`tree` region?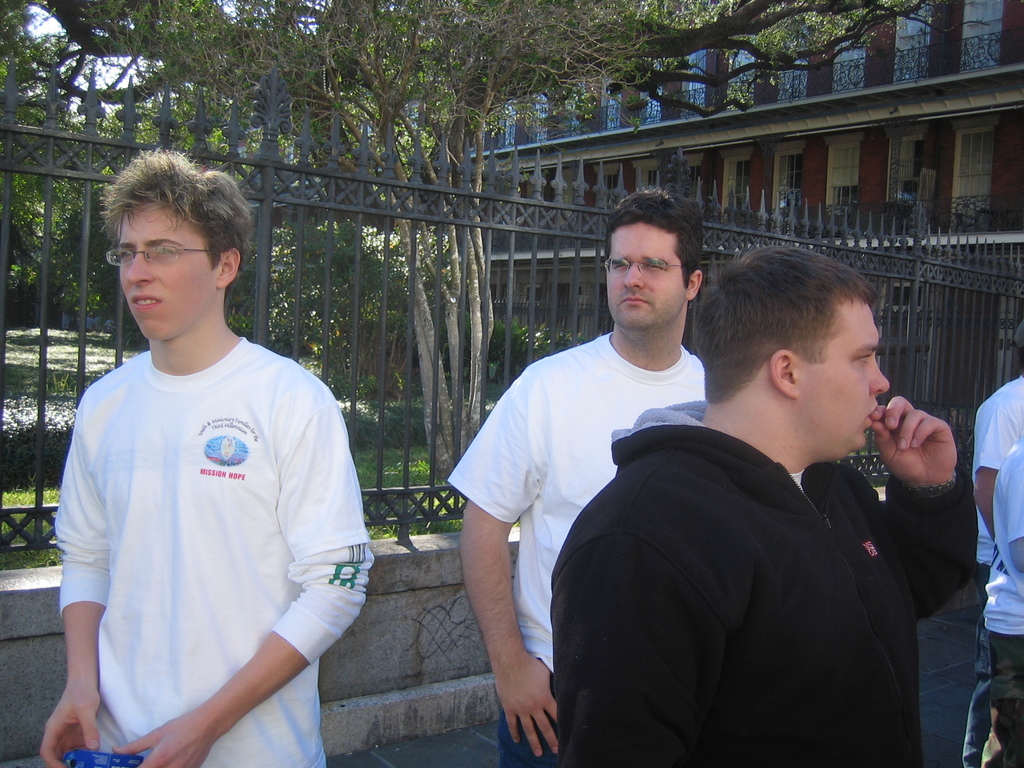
x1=3 y1=0 x2=991 y2=488
